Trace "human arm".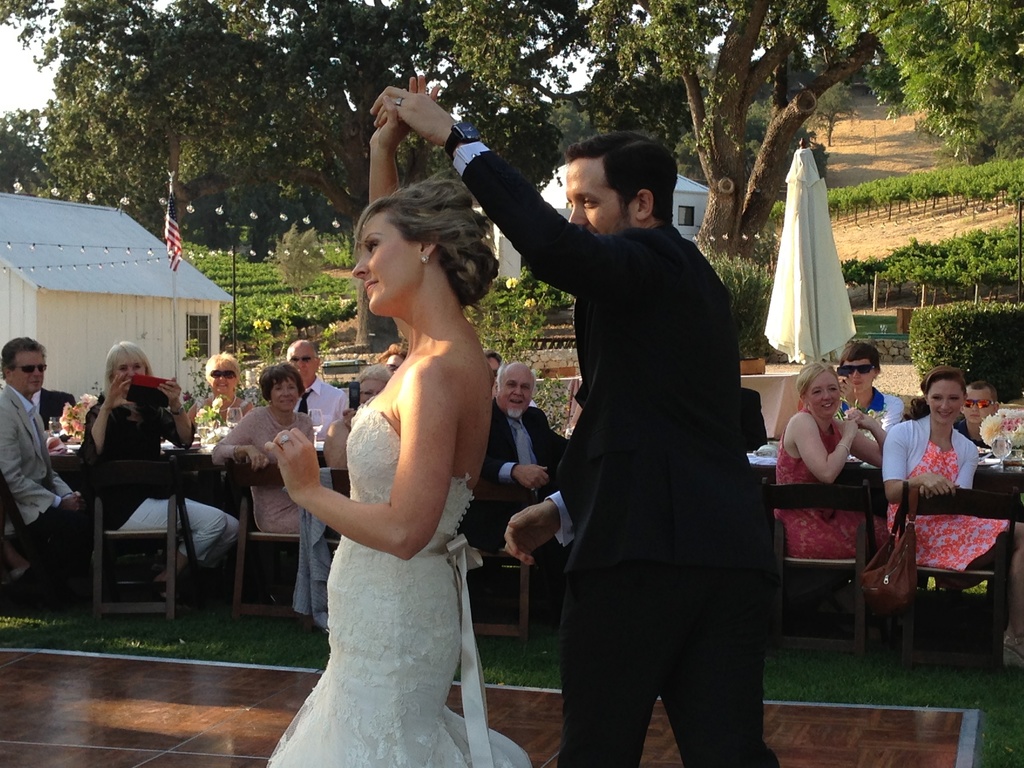
Traced to (x1=324, y1=405, x2=356, y2=468).
